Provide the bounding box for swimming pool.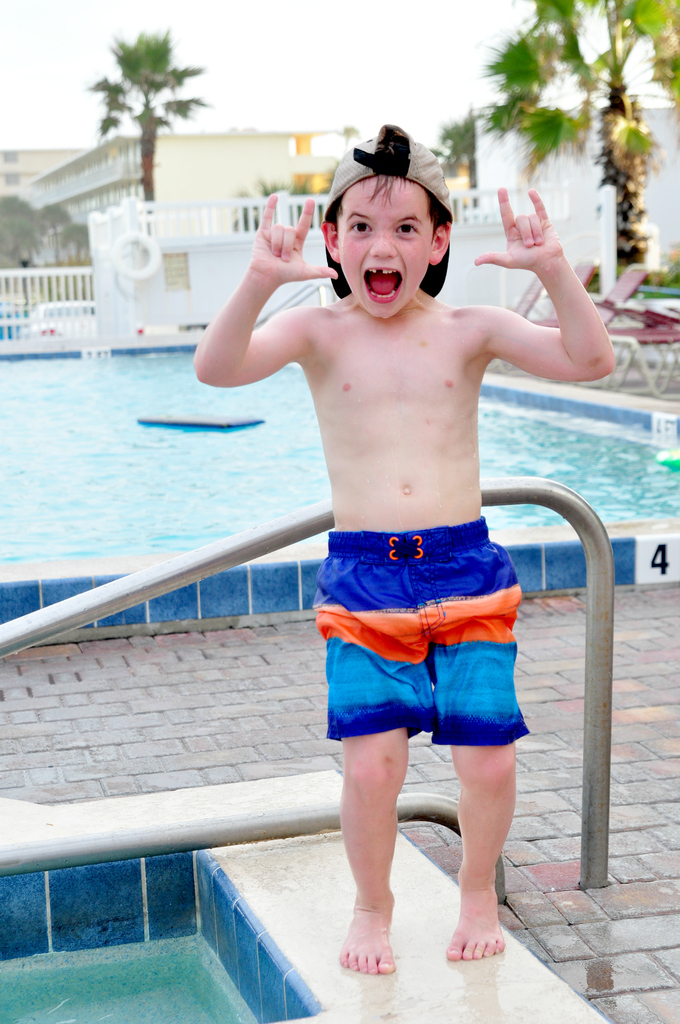
box=[0, 339, 679, 643].
